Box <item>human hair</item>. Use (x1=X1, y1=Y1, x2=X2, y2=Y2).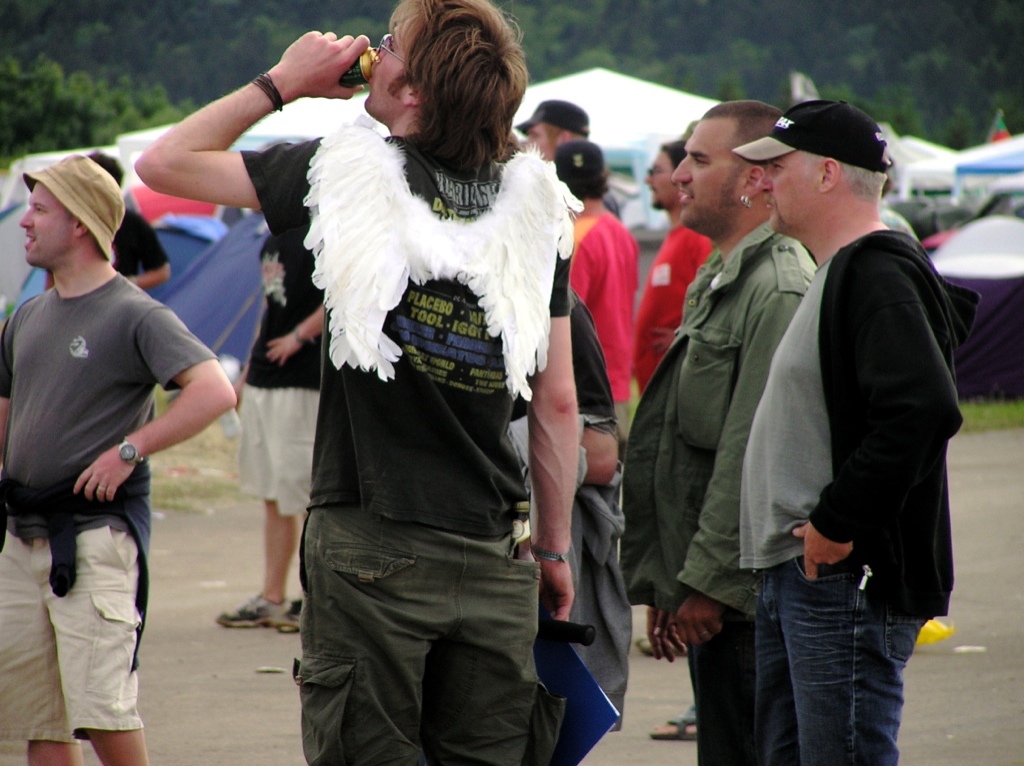
(x1=659, y1=140, x2=689, y2=174).
